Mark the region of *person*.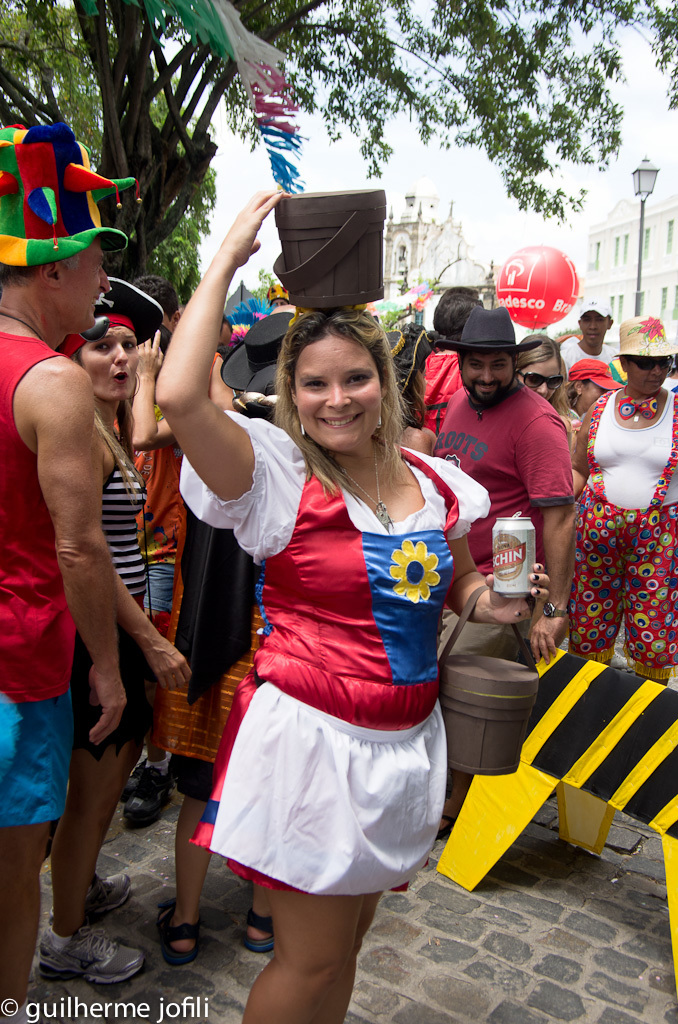
Region: [154,182,555,1021].
